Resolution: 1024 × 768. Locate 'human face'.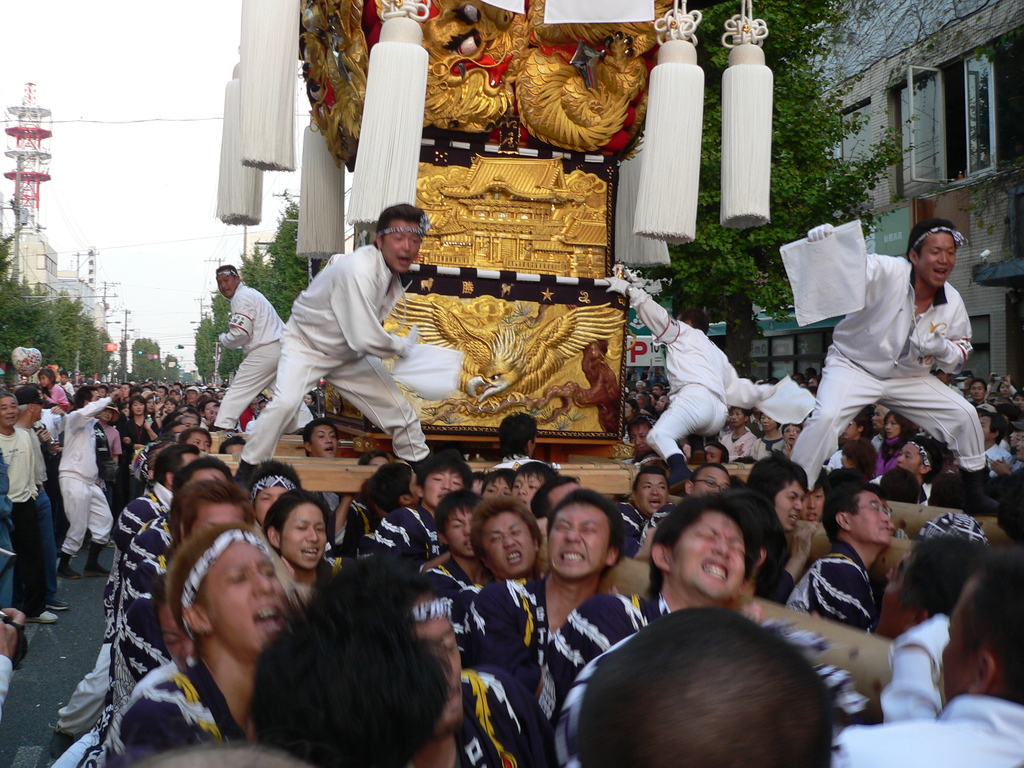
select_region(694, 465, 731, 495).
